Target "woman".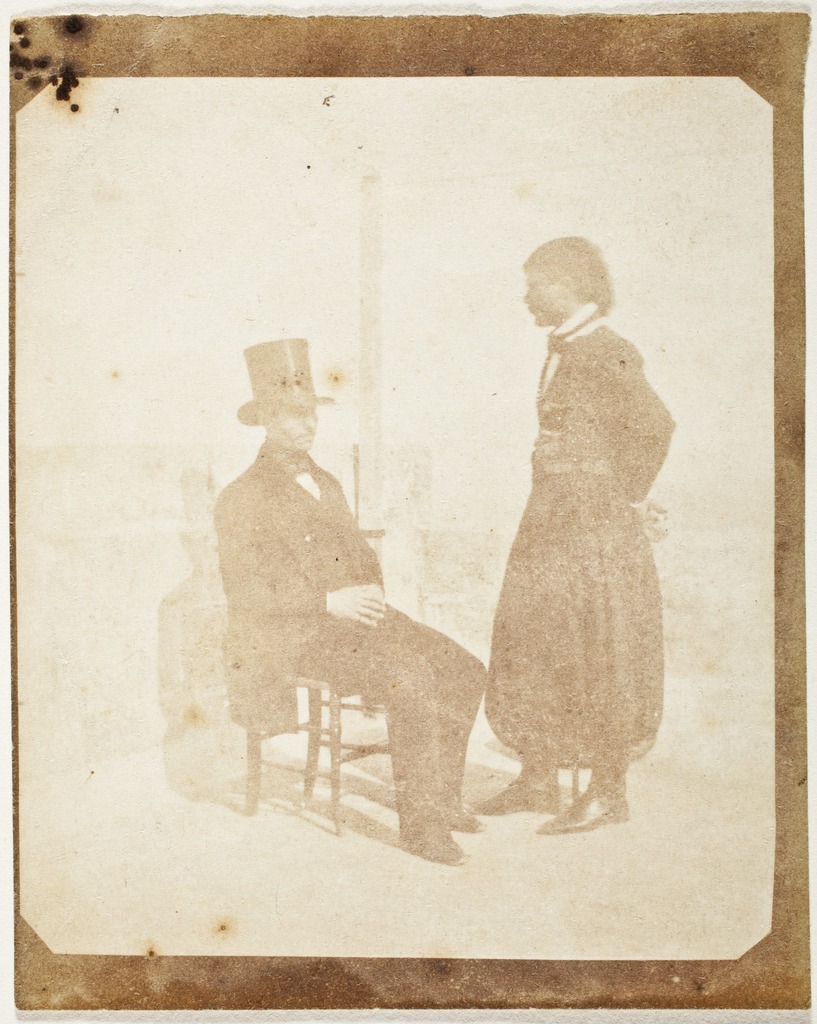
Target region: 492/210/679/845.
